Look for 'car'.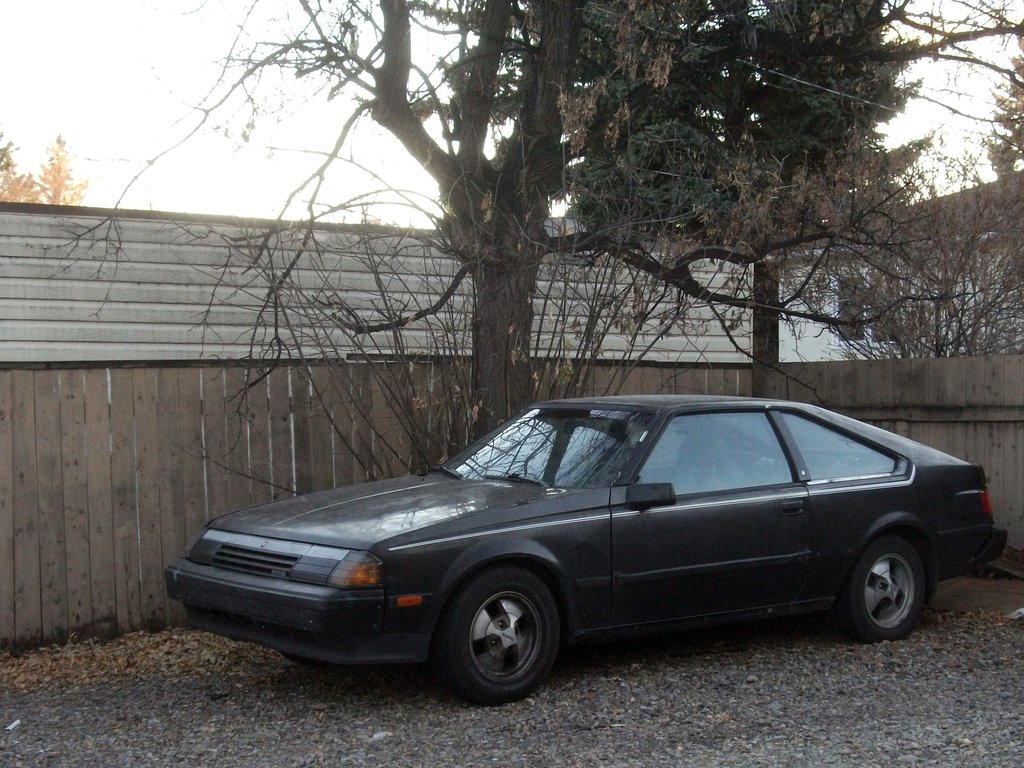
Found: (left=156, top=397, right=1002, bottom=705).
